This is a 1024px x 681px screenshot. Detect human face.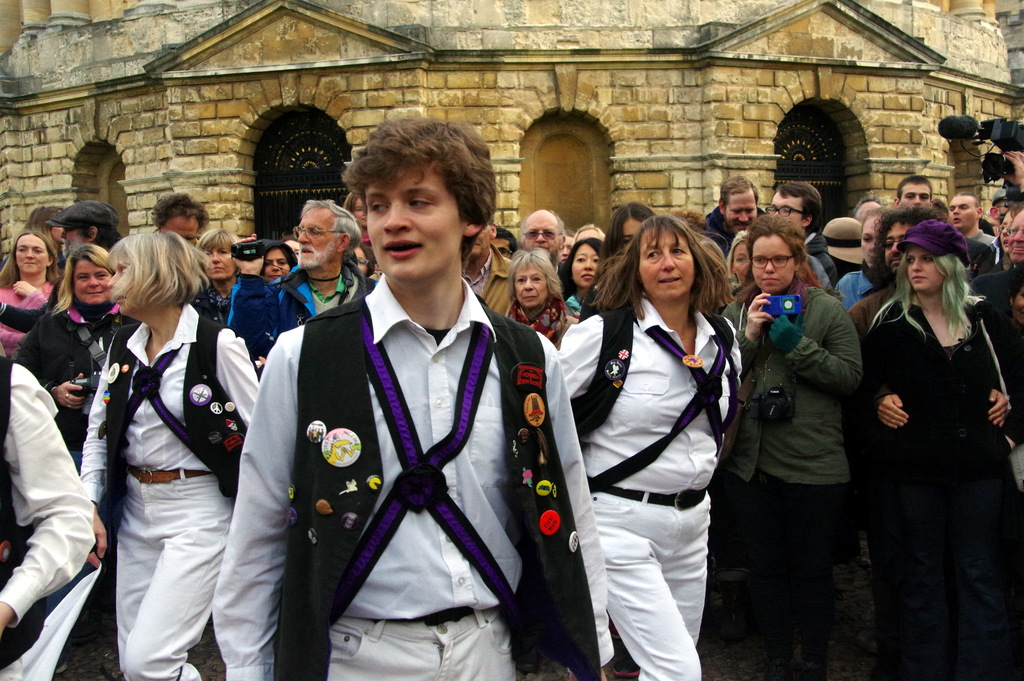
x1=572 y1=245 x2=606 y2=286.
